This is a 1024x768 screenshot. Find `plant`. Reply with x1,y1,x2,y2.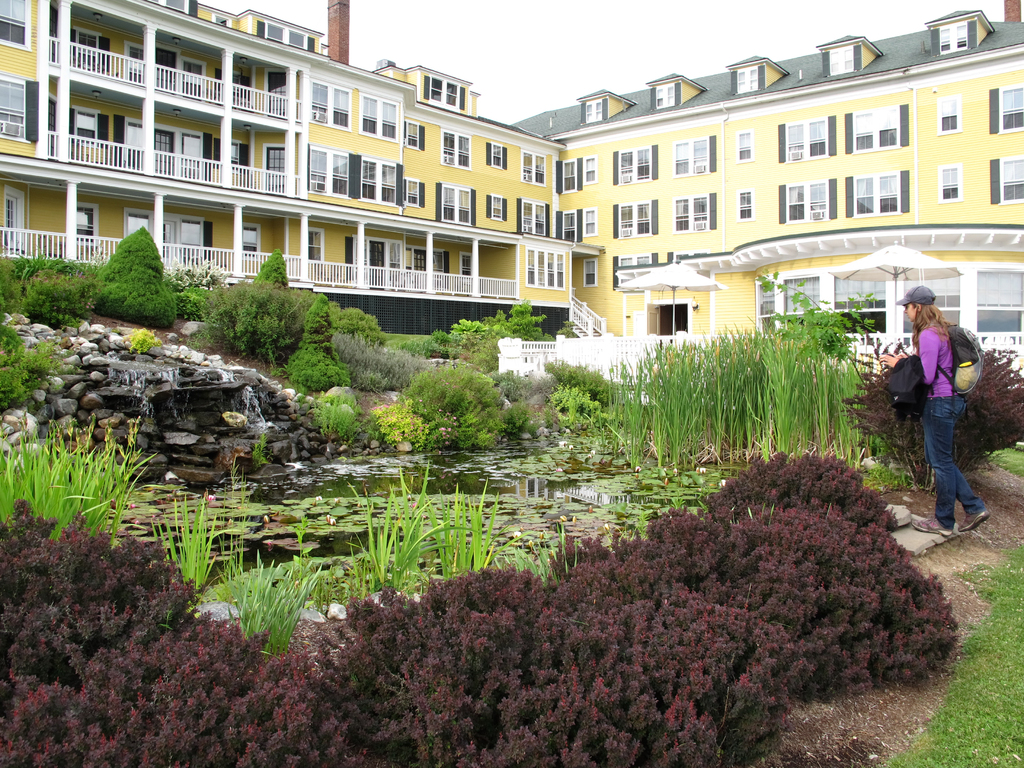
230,547,283,643.
